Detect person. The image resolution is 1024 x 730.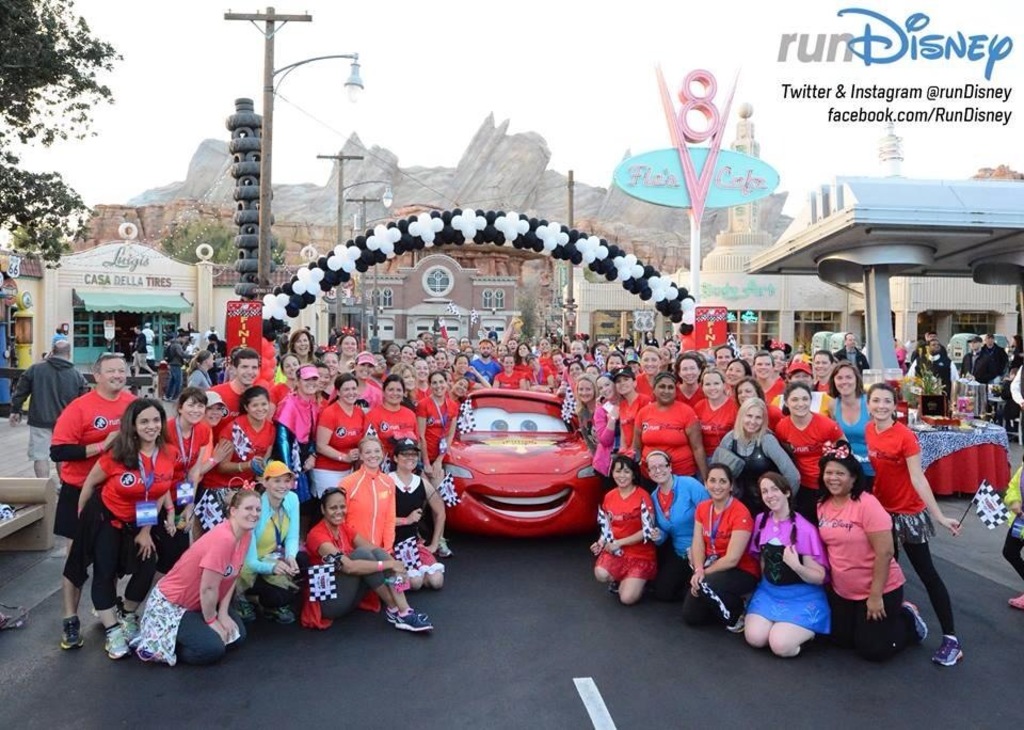
Rect(308, 369, 367, 503).
